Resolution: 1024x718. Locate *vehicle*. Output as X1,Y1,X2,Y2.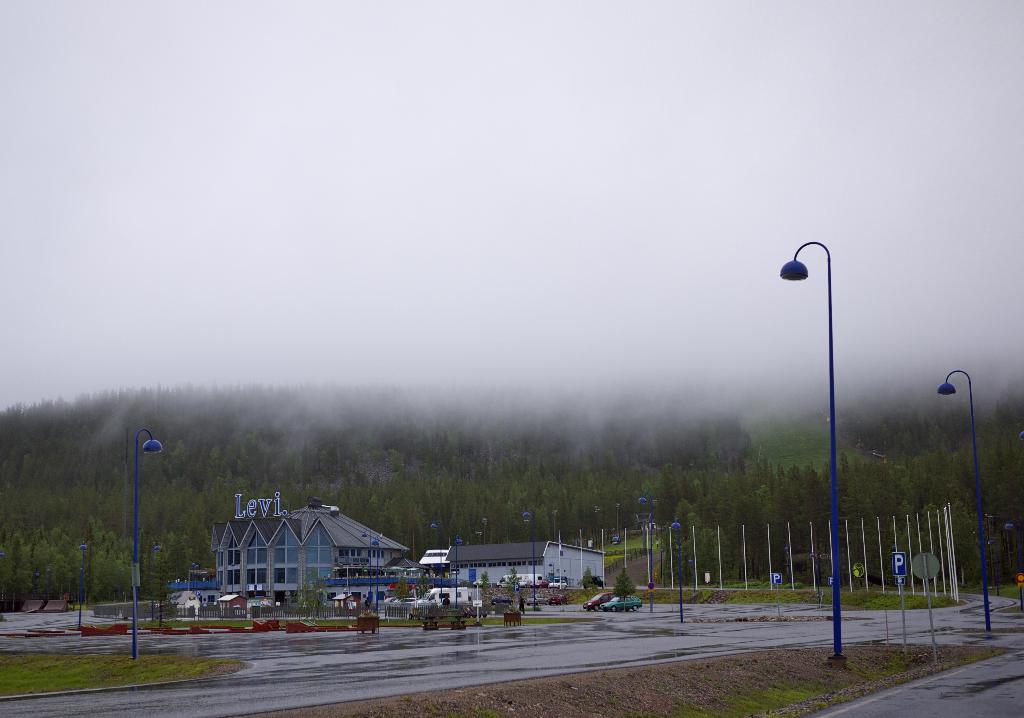
601,595,640,615.
